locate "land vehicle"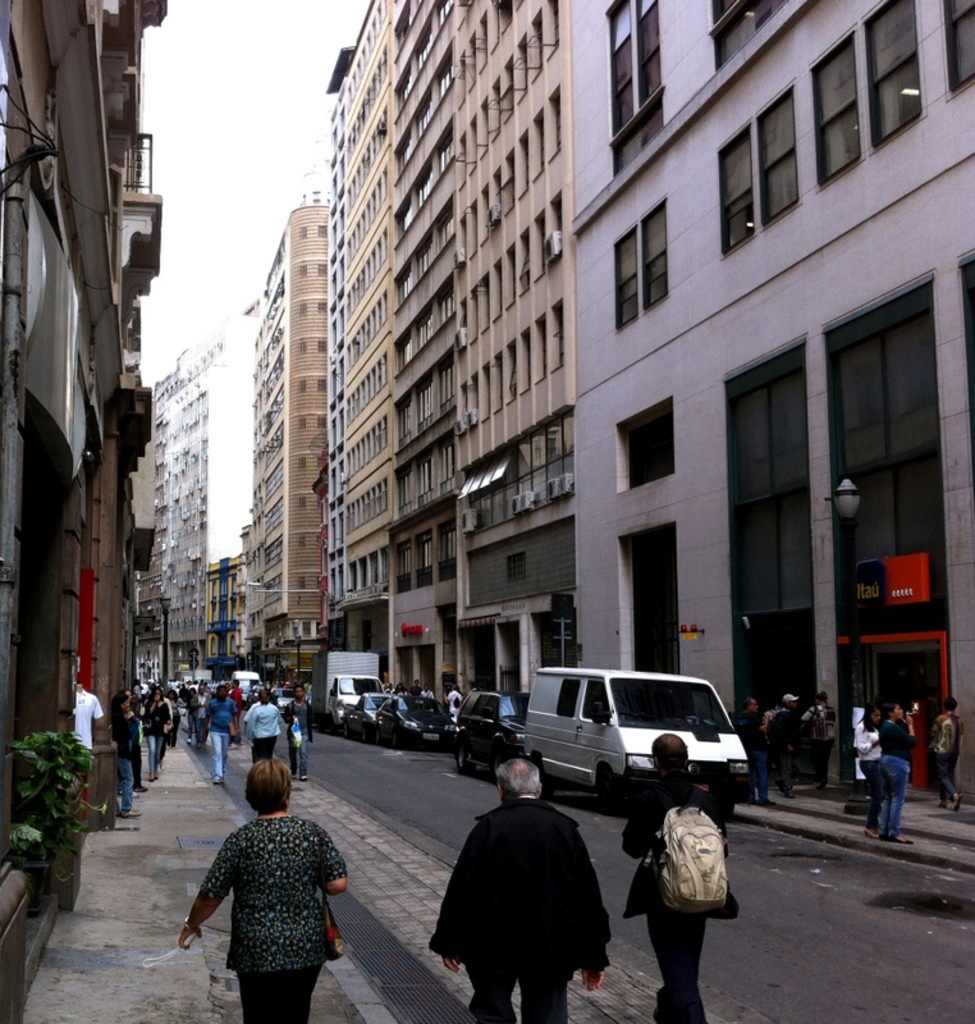
crop(384, 695, 466, 737)
